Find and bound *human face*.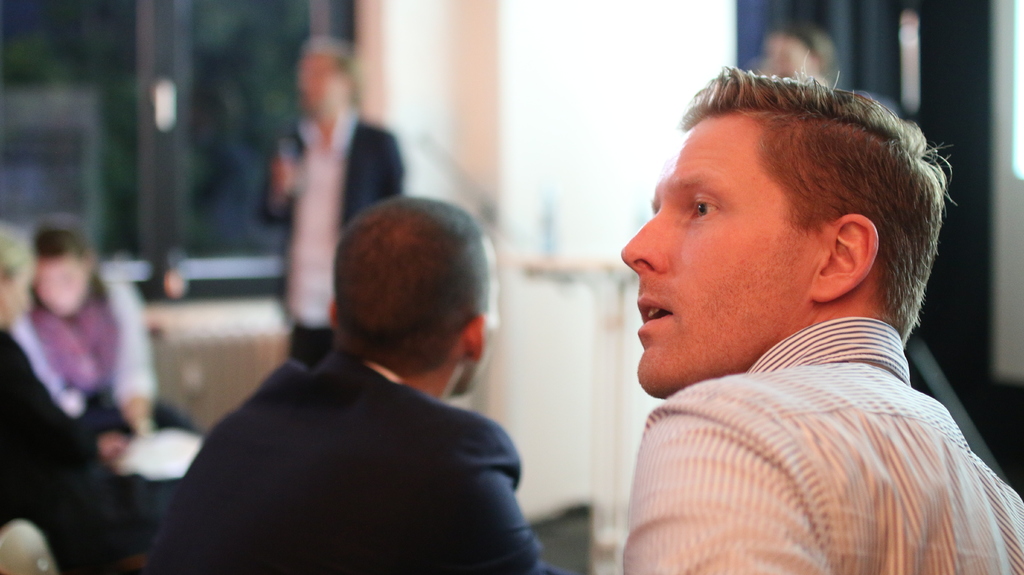
Bound: x1=620 y1=114 x2=820 y2=401.
